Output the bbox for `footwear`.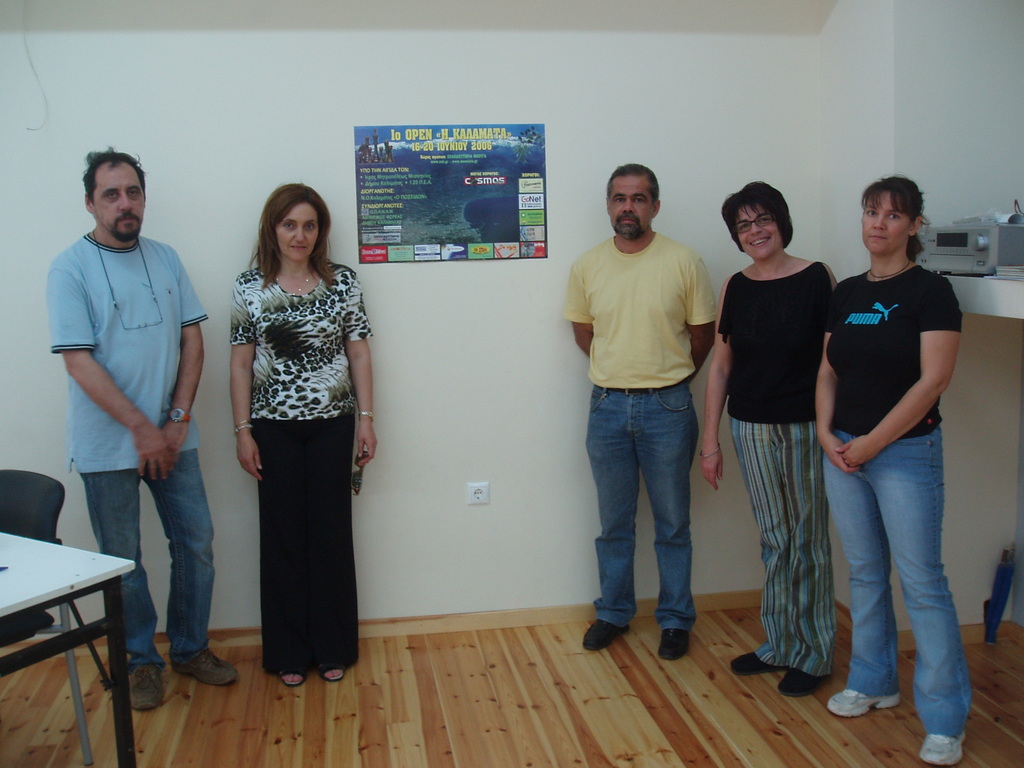
l=179, t=651, r=239, b=689.
